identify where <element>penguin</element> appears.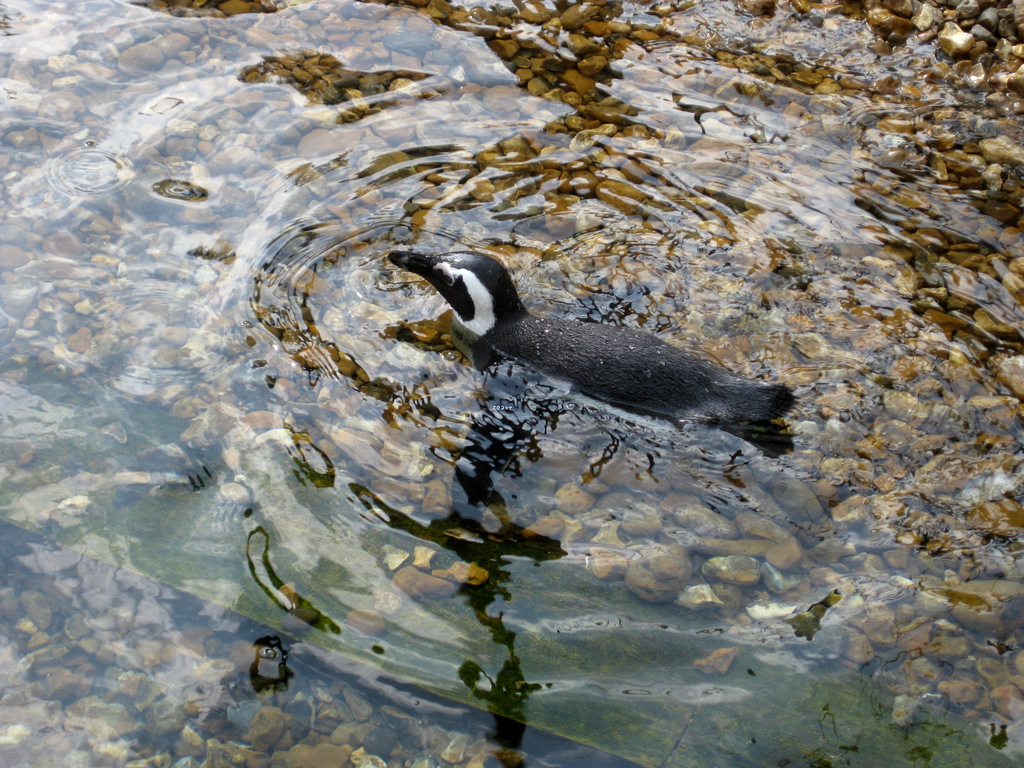
Appears at {"x1": 386, "y1": 252, "x2": 798, "y2": 421}.
